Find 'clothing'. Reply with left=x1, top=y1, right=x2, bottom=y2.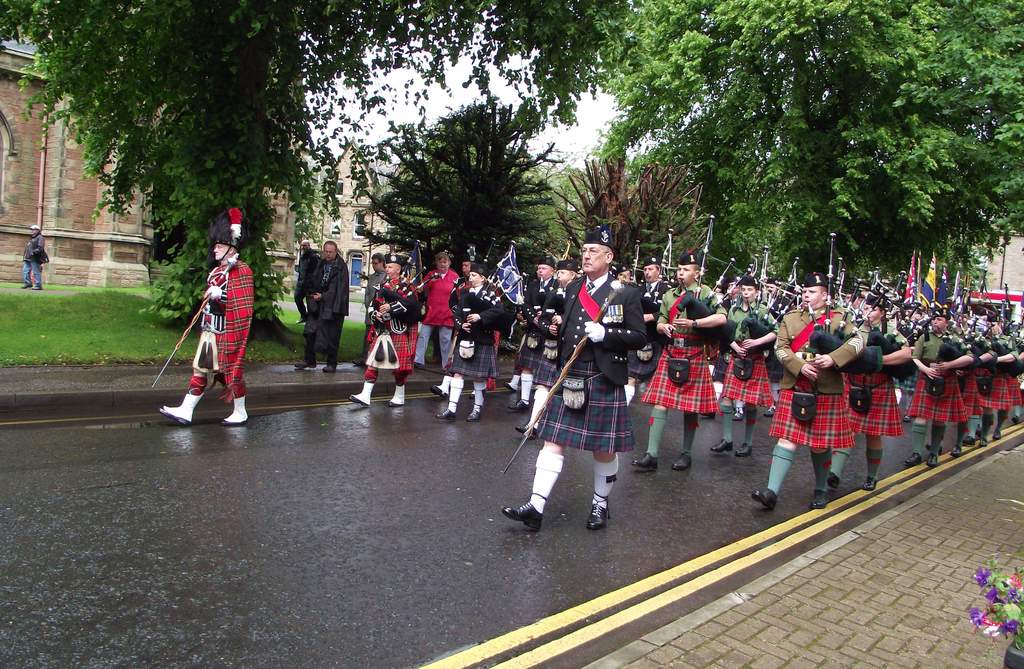
left=776, top=310, right=857, bottom=458.
